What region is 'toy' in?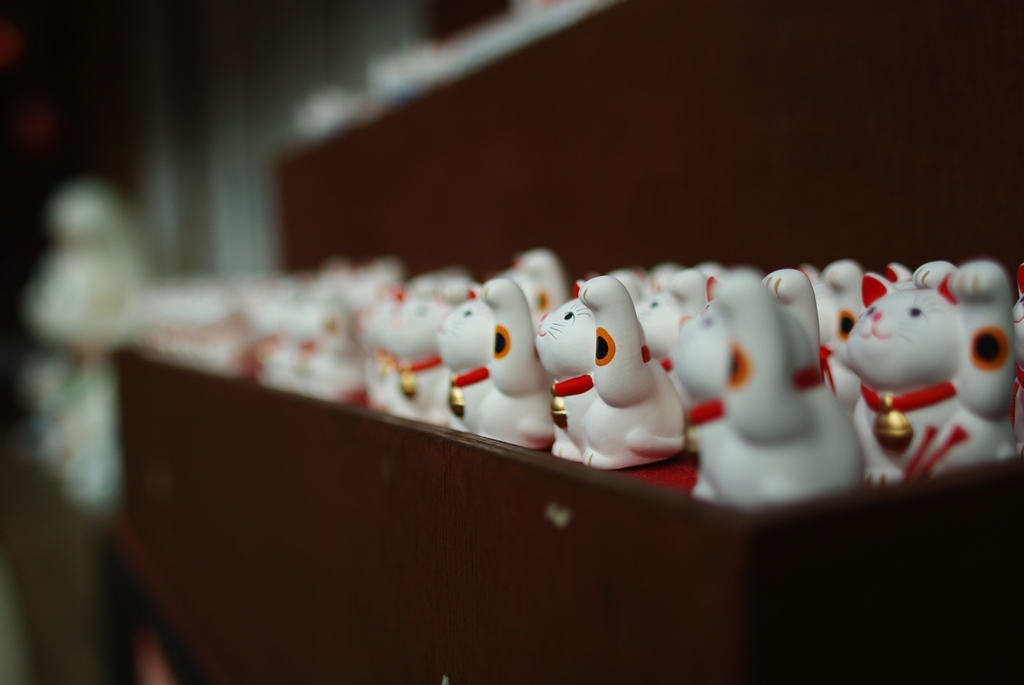
bbox=[26, 186, 152, 513].
